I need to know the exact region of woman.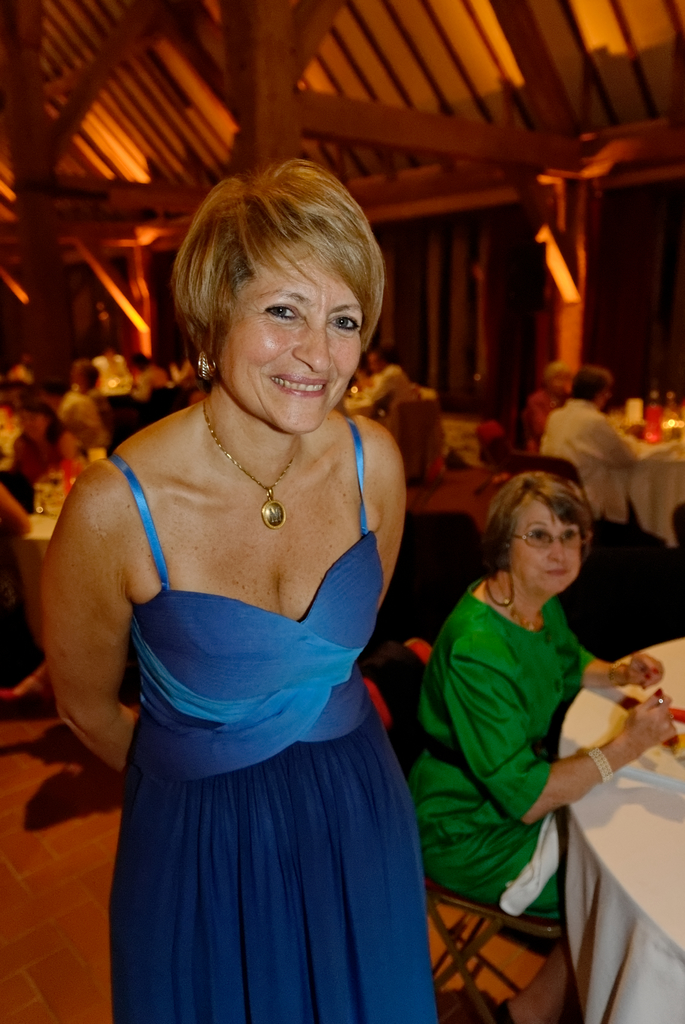
Region: [27, 118, 455, 1002].
